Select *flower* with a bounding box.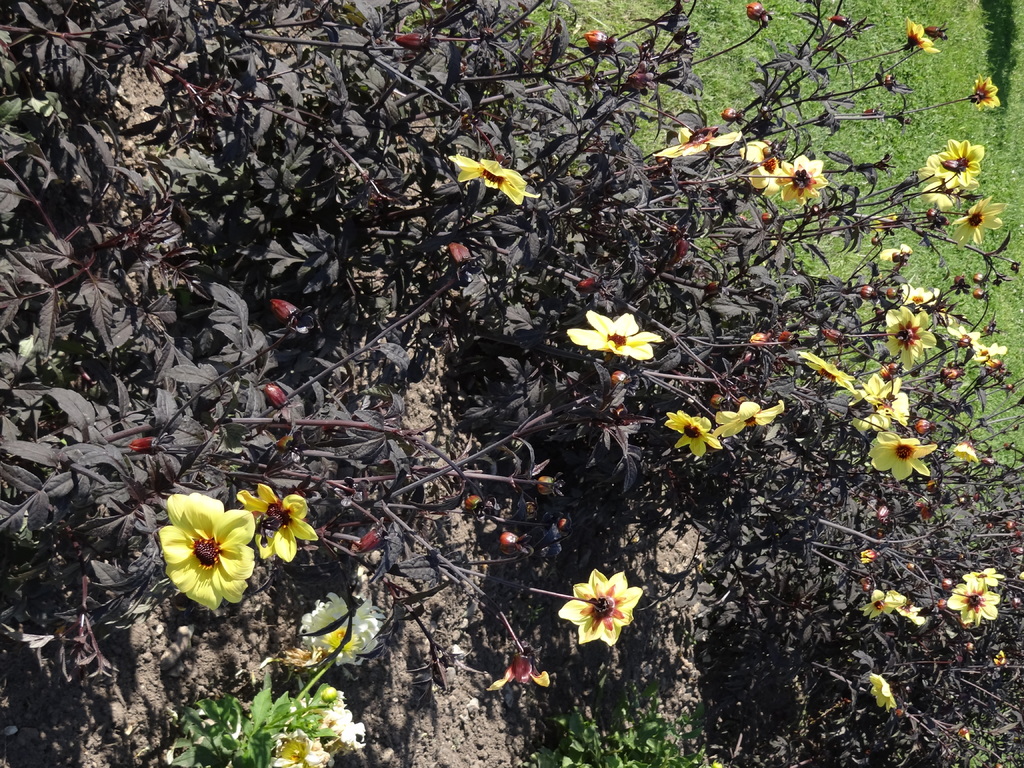
left=488, top=652, right=551, bottom=694.
